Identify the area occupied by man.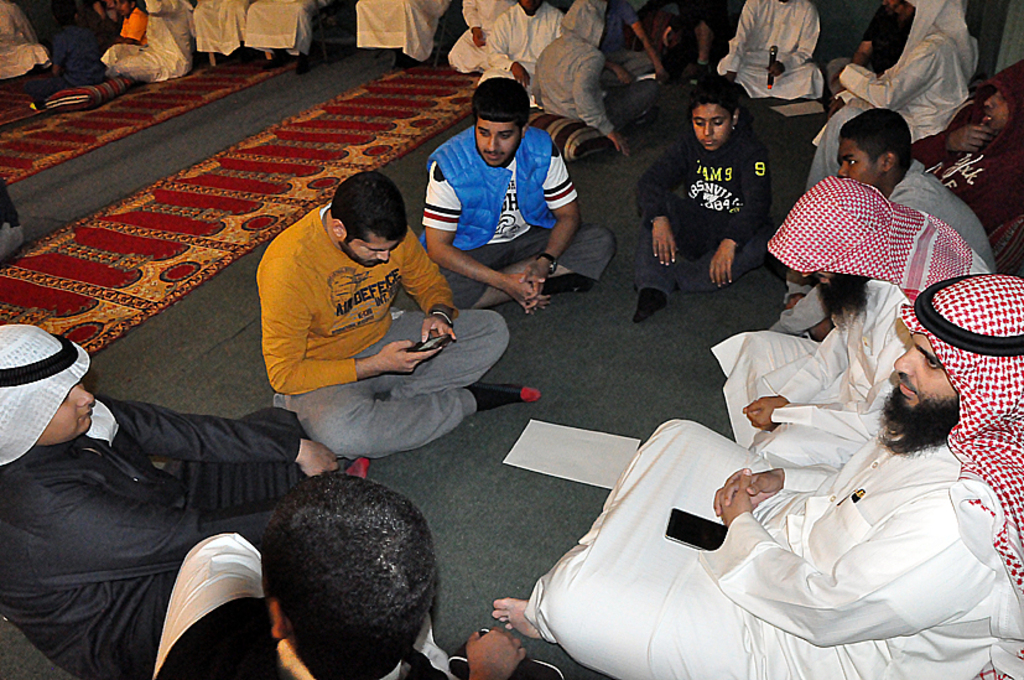
Area: detection(804, 0, 981, 190).
